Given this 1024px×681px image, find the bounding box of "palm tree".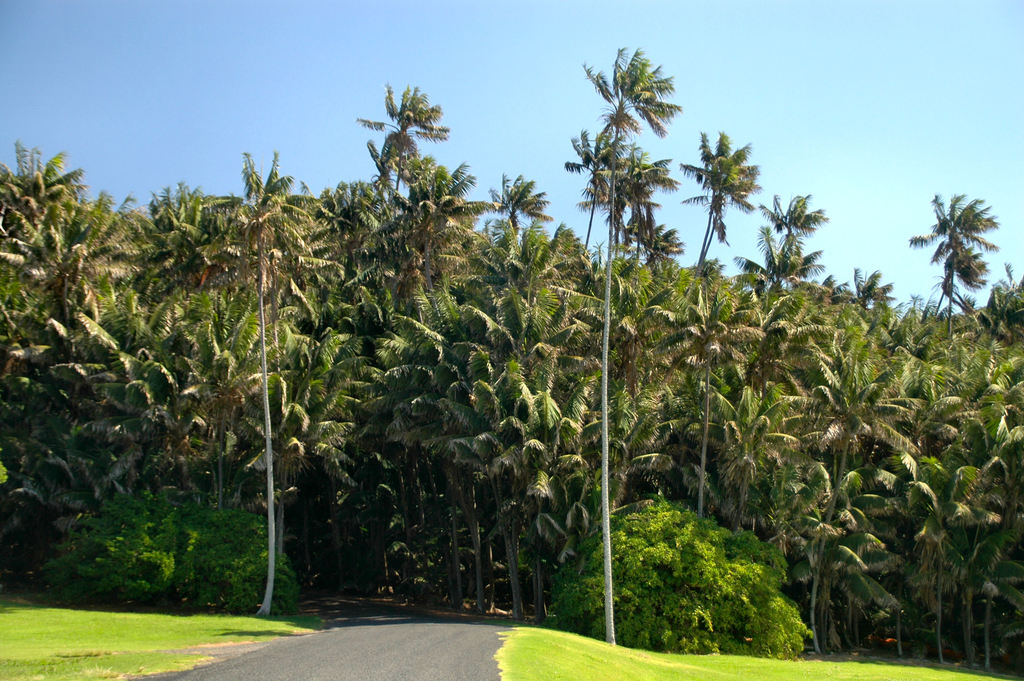
(922, 186, 1003, 334).
